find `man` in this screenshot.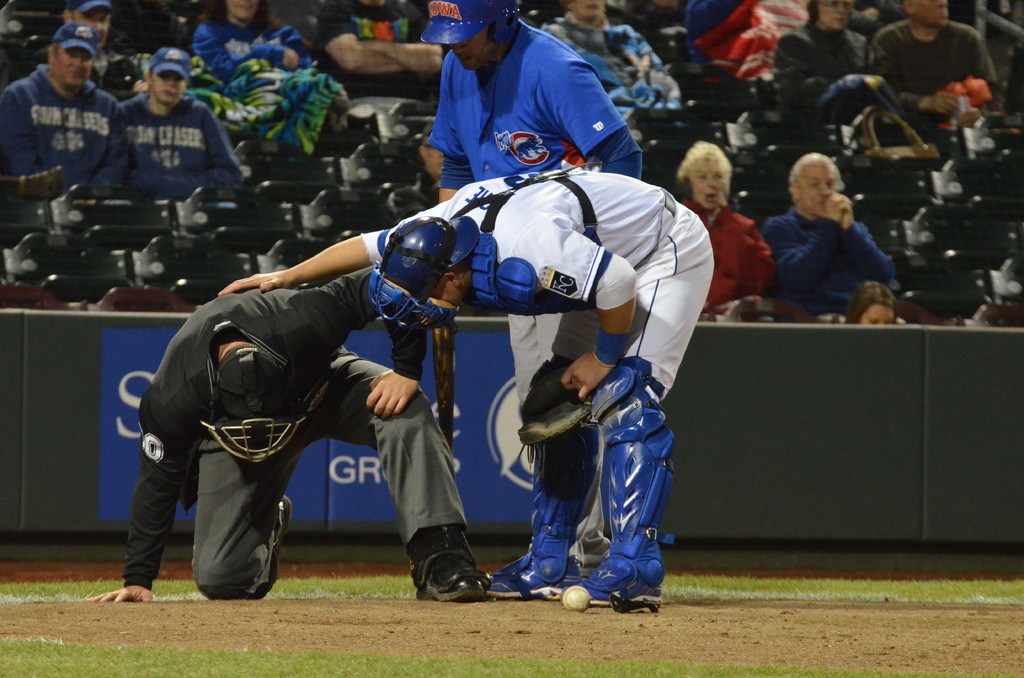
The bounding box for `man` is left=415, top=121, right=447, bottom=208.
